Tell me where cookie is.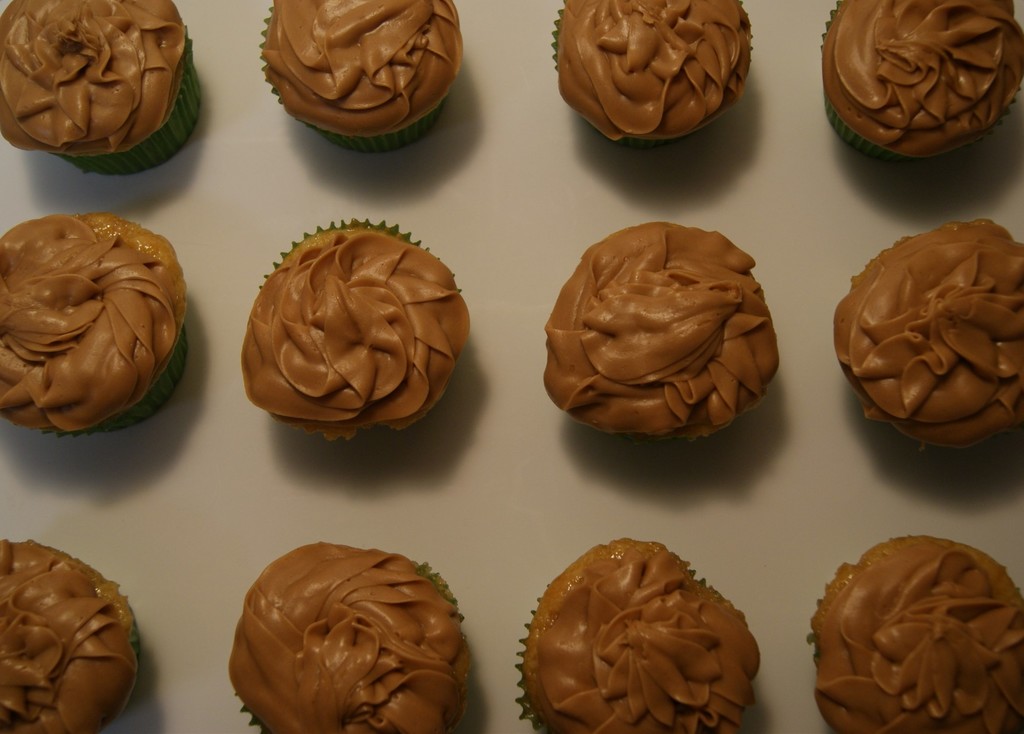
cookie is at [0, 540, 140, 733].
